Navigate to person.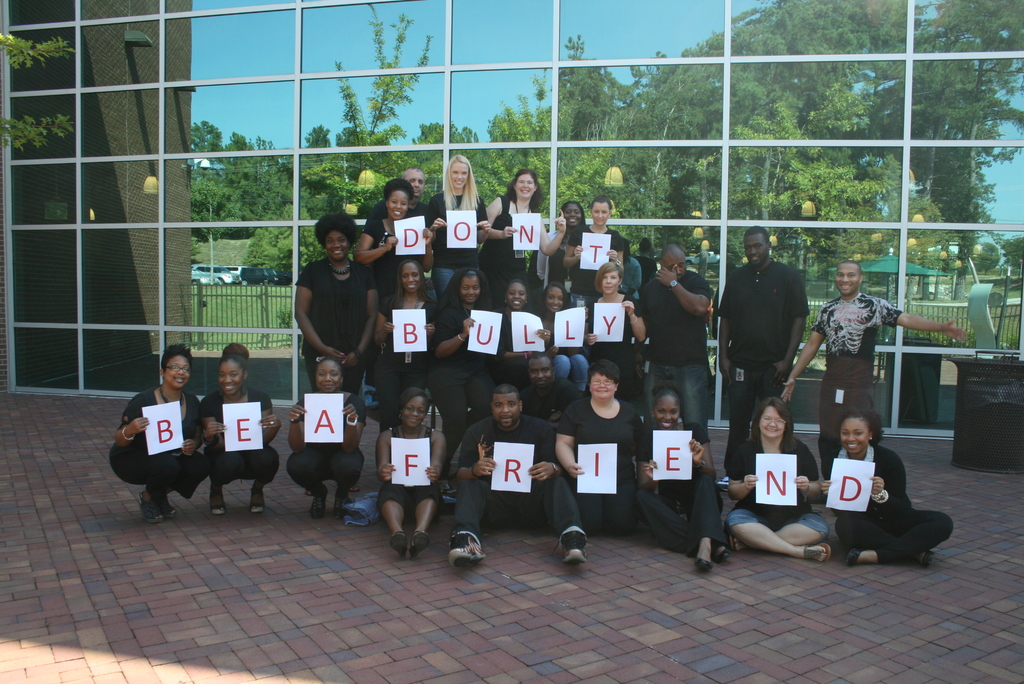
Navigation target: left=721, top=393, right=831, bottom=564.
